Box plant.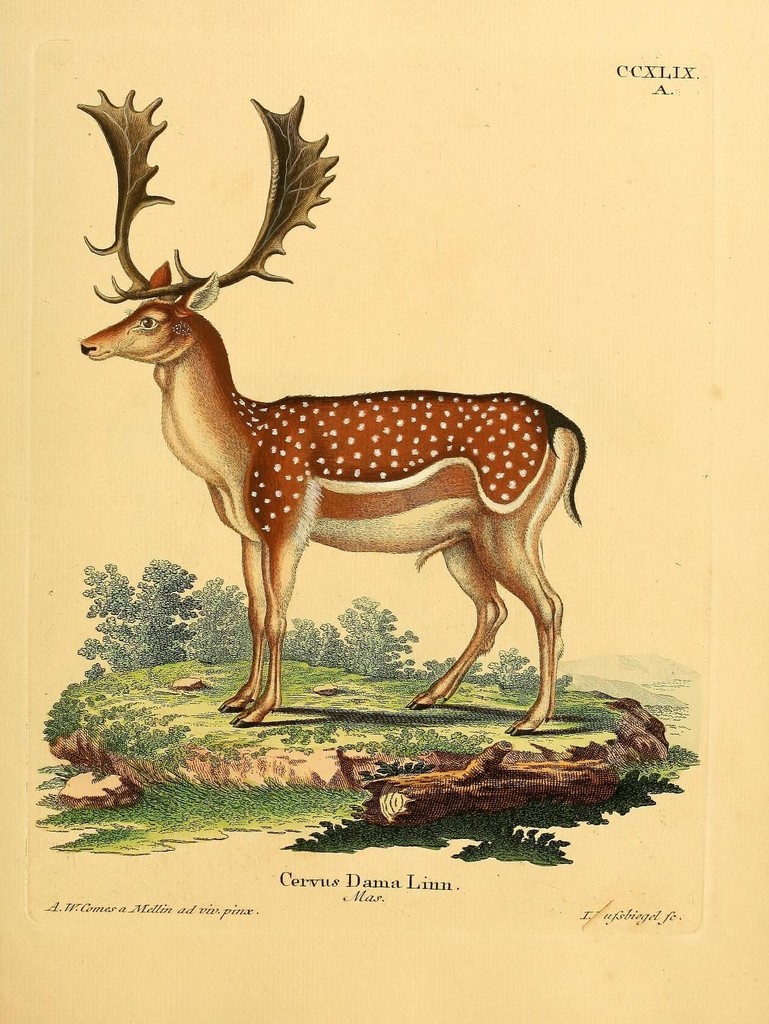
{"left": 485, "top": 648, "right": 563, "bottom": 686}.
